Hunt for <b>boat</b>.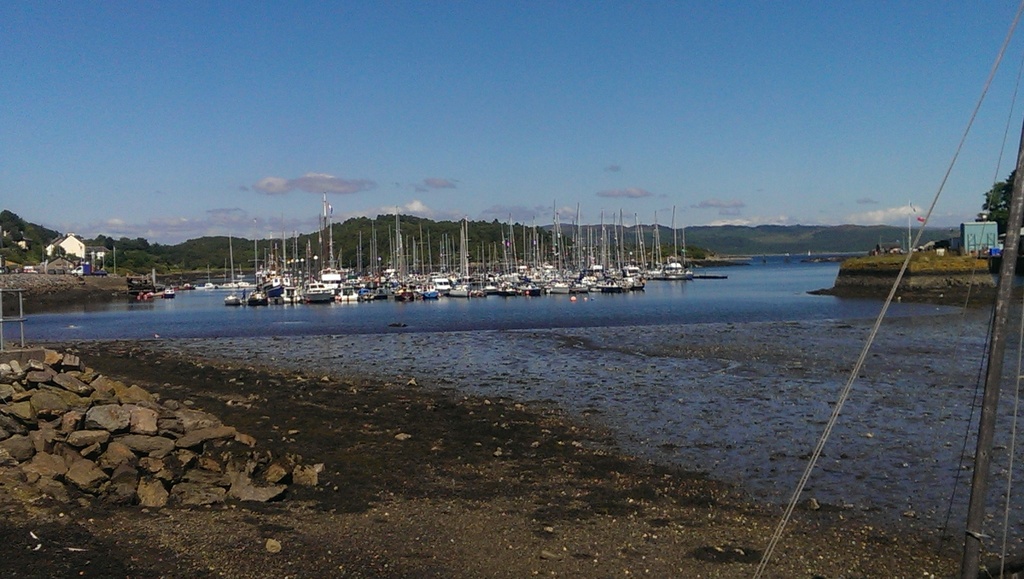
Hunted down at Rect(203, 261, 215, 291).
